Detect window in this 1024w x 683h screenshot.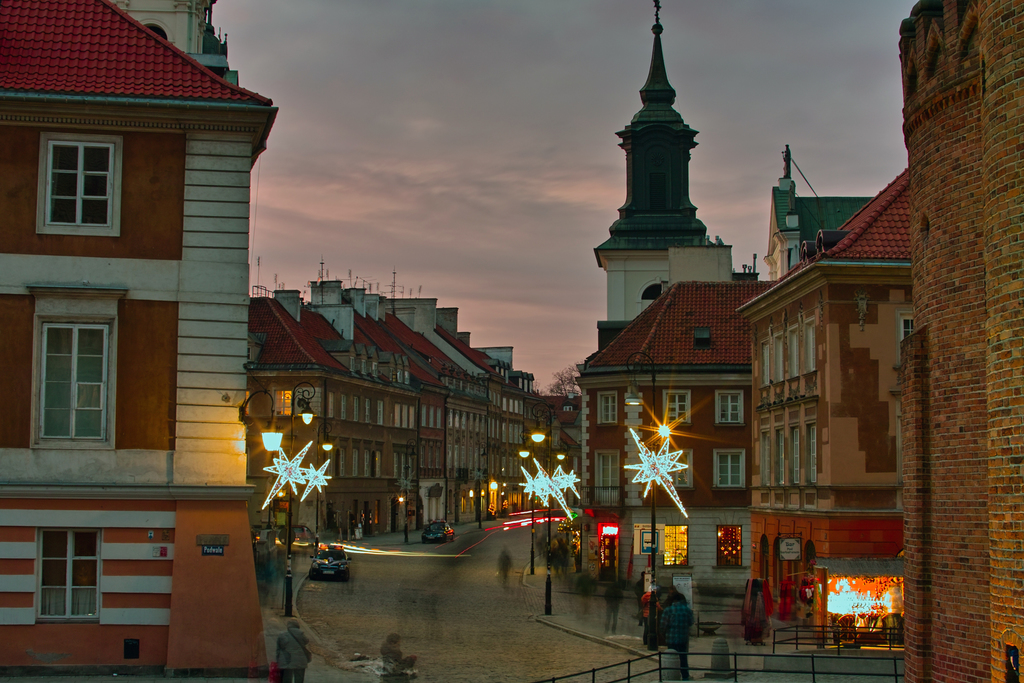
Detection: left=36, top=129, right=120, bottom=234.
